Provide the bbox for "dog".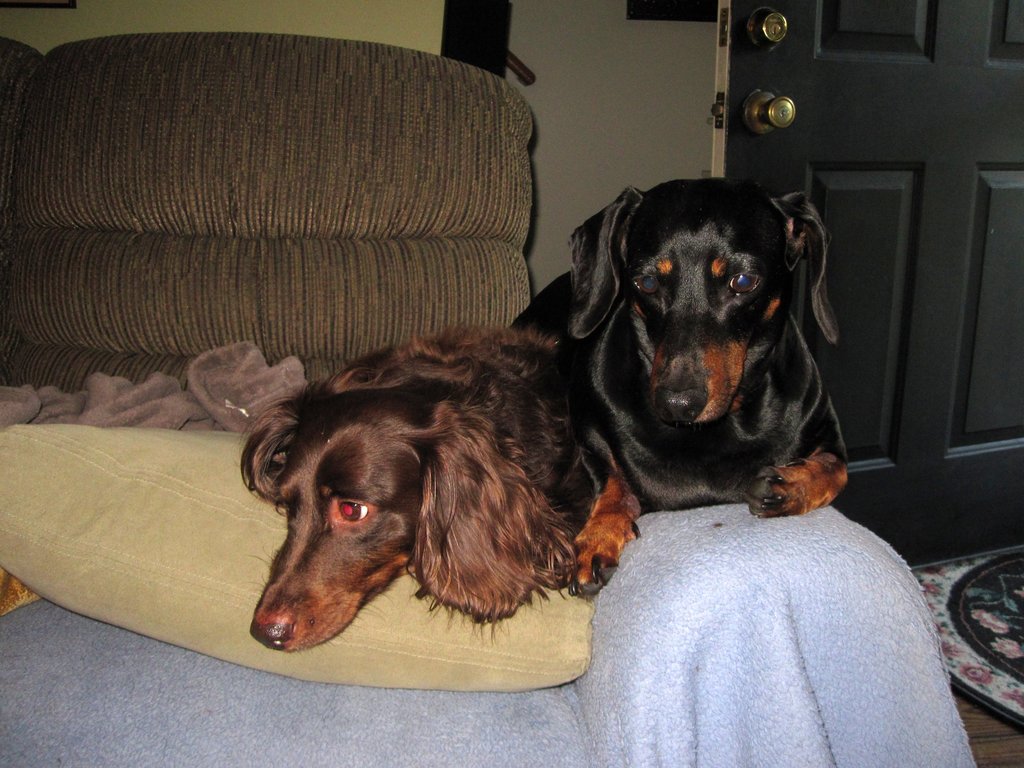
l=505, t=177, r=850, b=584.
